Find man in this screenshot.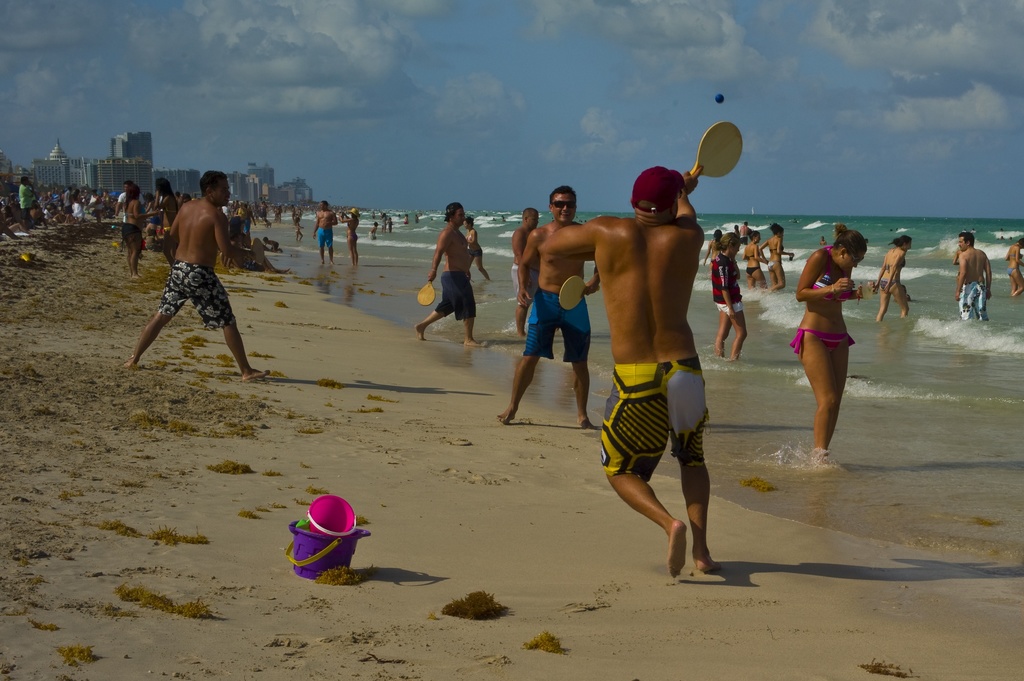
The bounding box for man is bbox=(511, 207, 540, 336).
